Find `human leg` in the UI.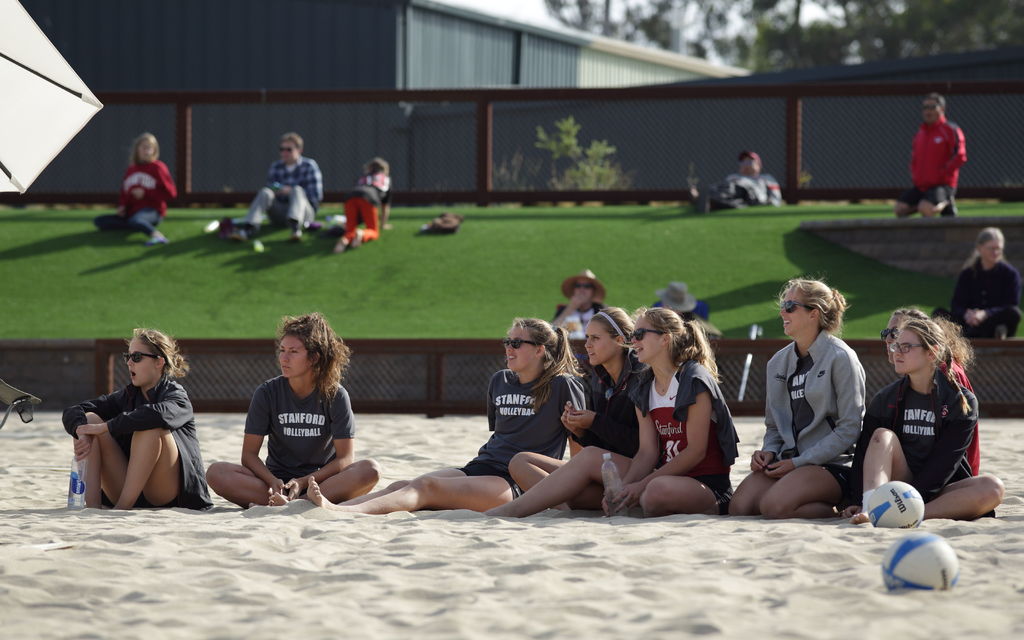
UI element at box(129, 204, 168, 249).
